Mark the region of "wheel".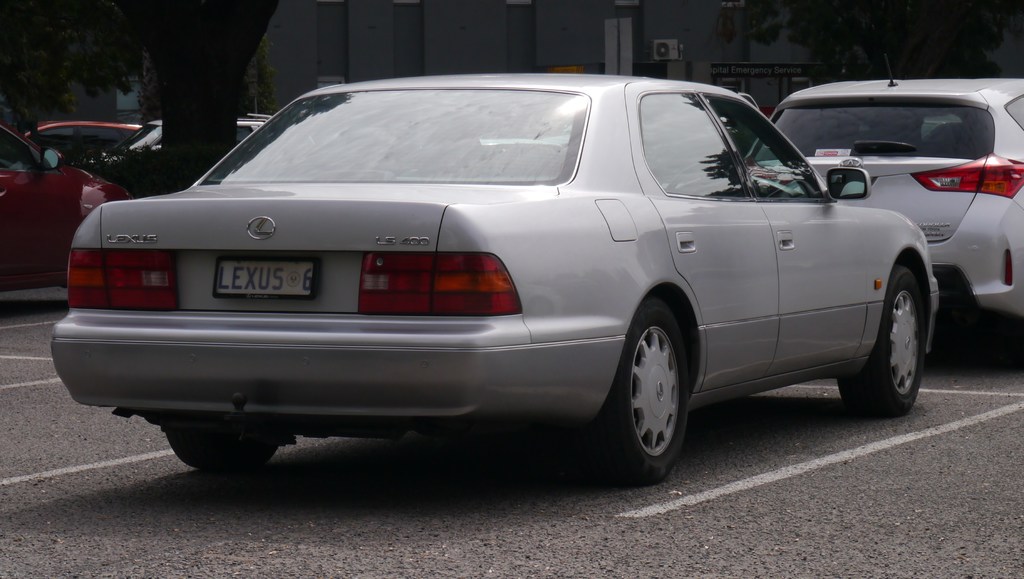
Region: (x1=162, y1=430, x2=278, y2=470).
